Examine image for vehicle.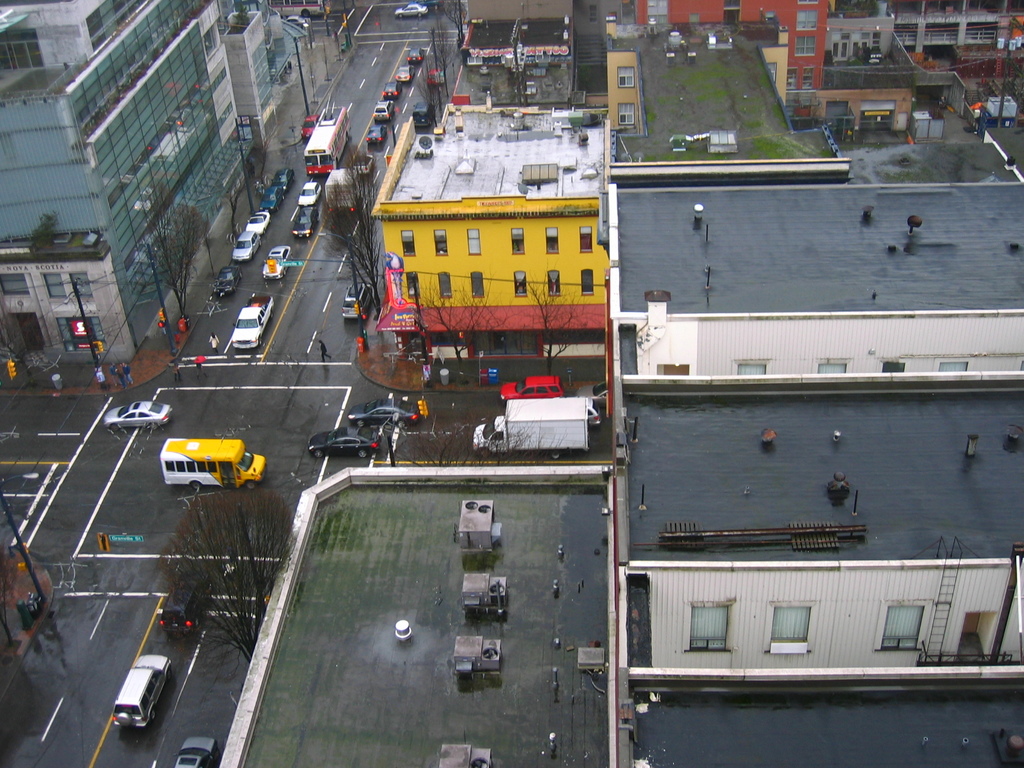
Examination result: 425,65,442,89.
